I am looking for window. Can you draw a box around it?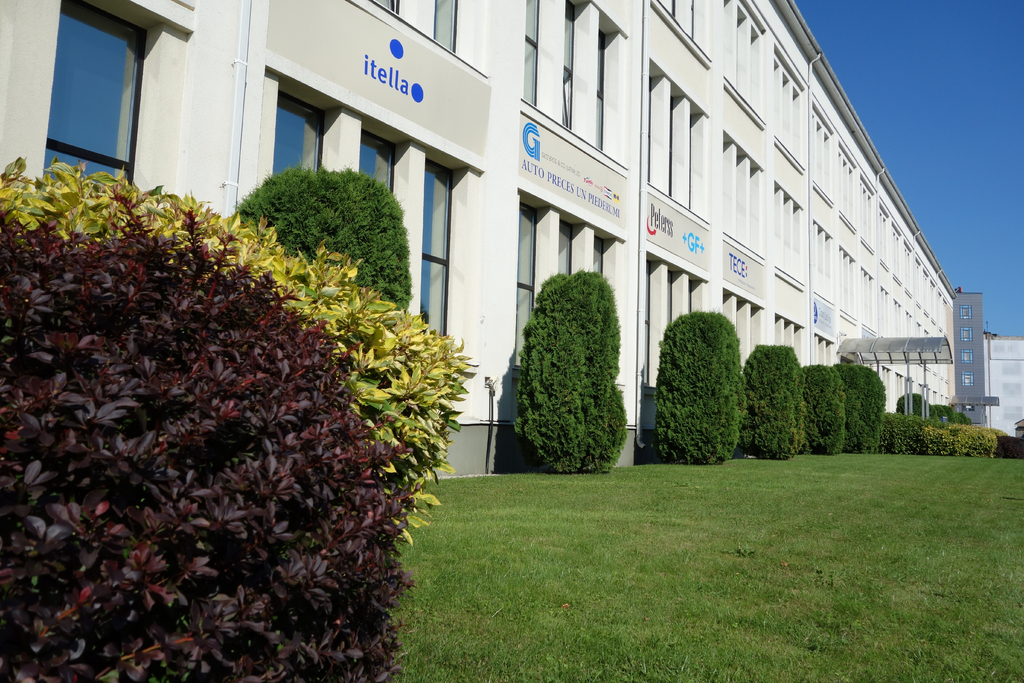
Sure, the bounding box is [720, 132, 762, 257].
